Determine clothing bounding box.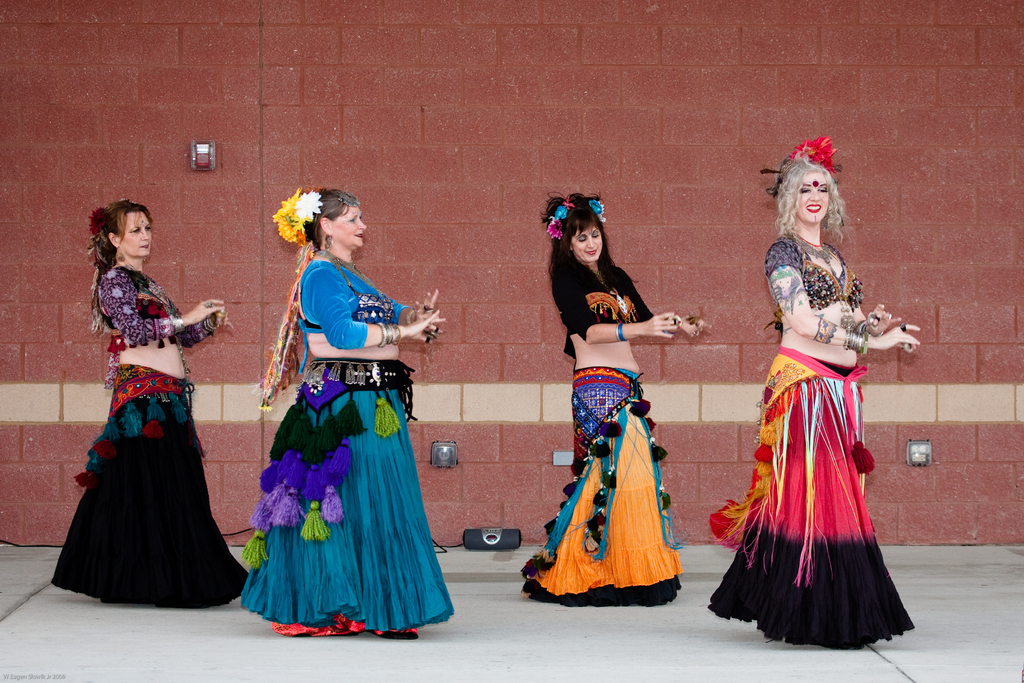
Determined: {"x1": 731, "y1": 231, "x2": 911, "y2": 628}.
